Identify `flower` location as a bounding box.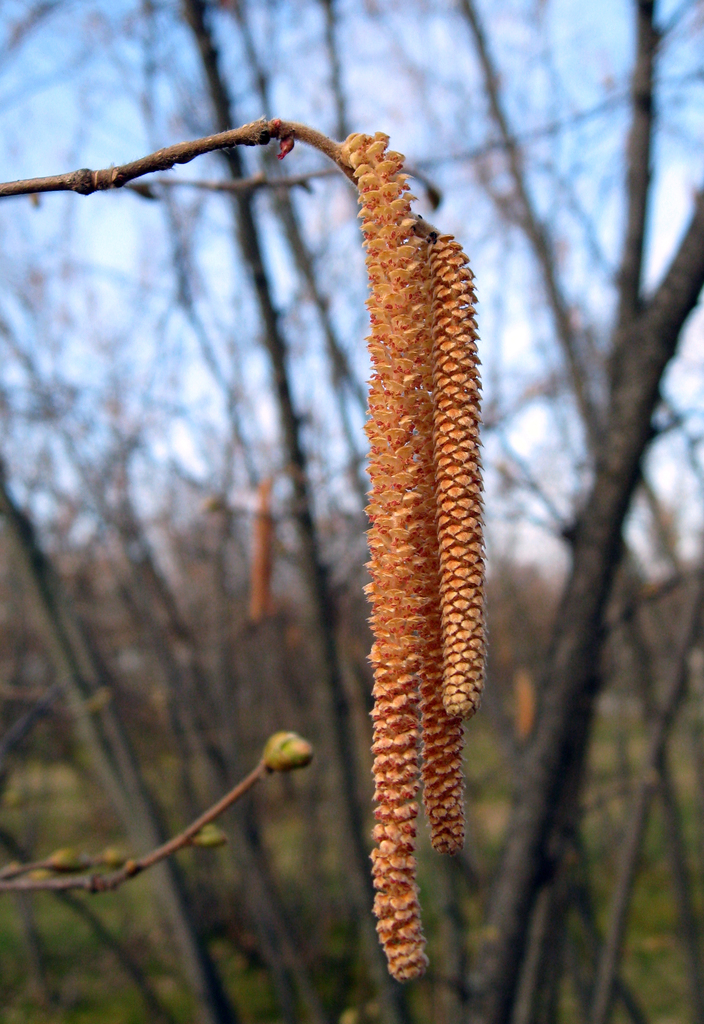
detection(370, 132, 430, 984).
